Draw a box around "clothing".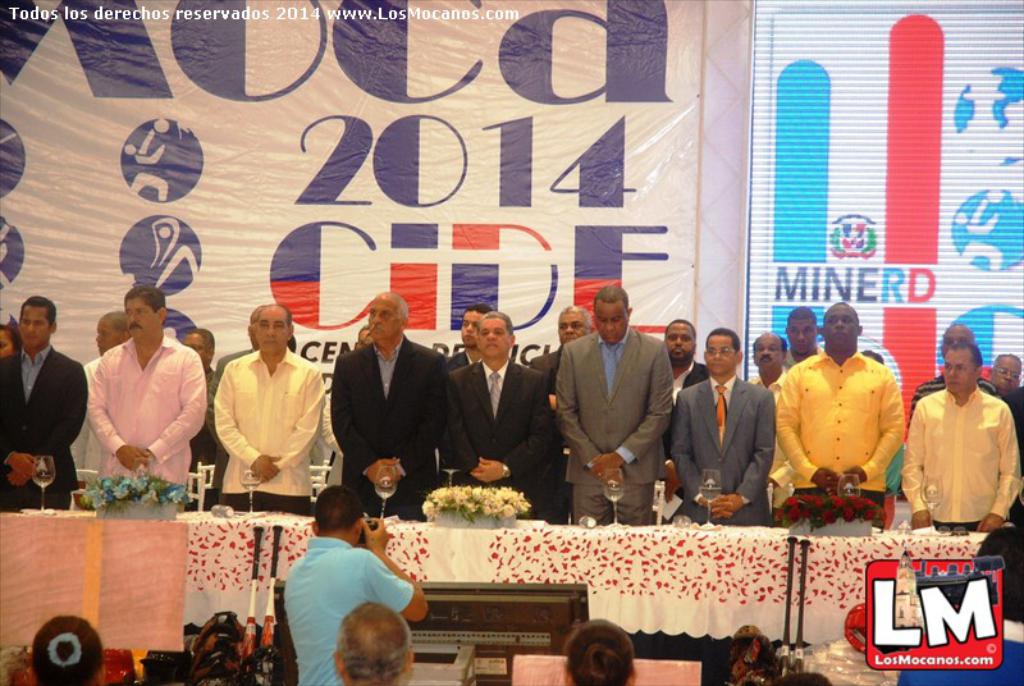
box=[279, 532, 412, 685].
